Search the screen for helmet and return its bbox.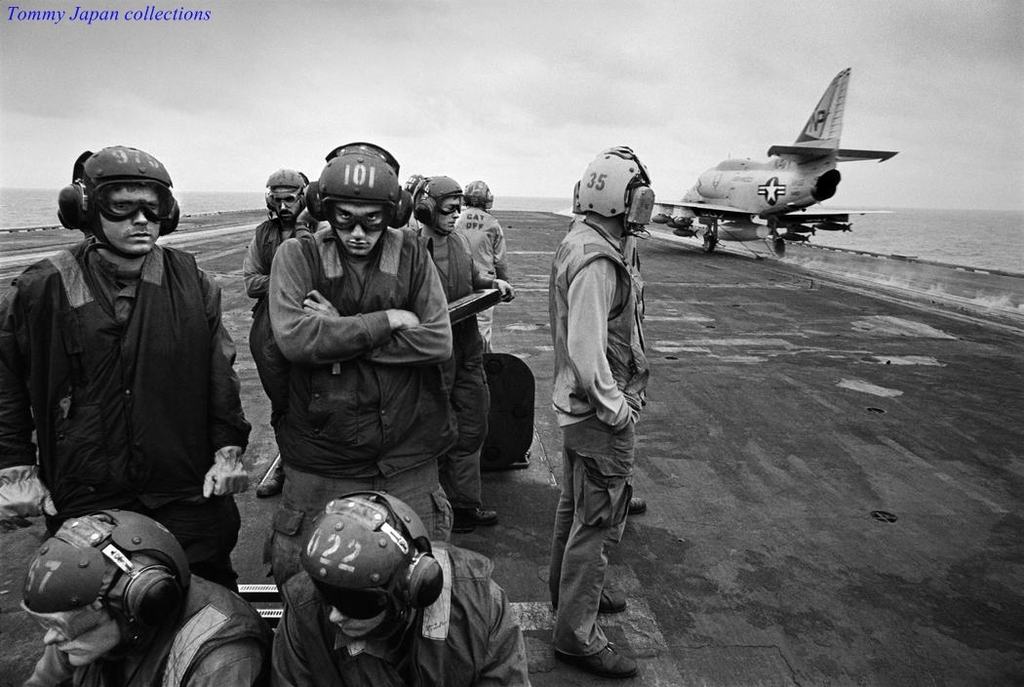
Found: [69,141,177,259].
